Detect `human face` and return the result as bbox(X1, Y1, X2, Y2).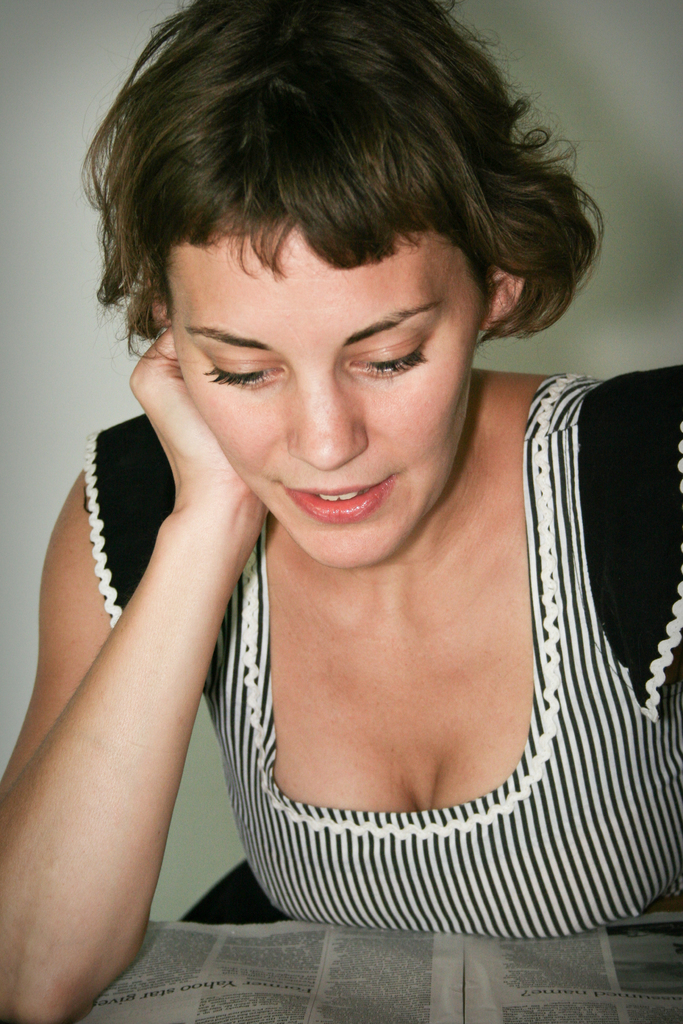
bbox(162, 221, 493, 570).
